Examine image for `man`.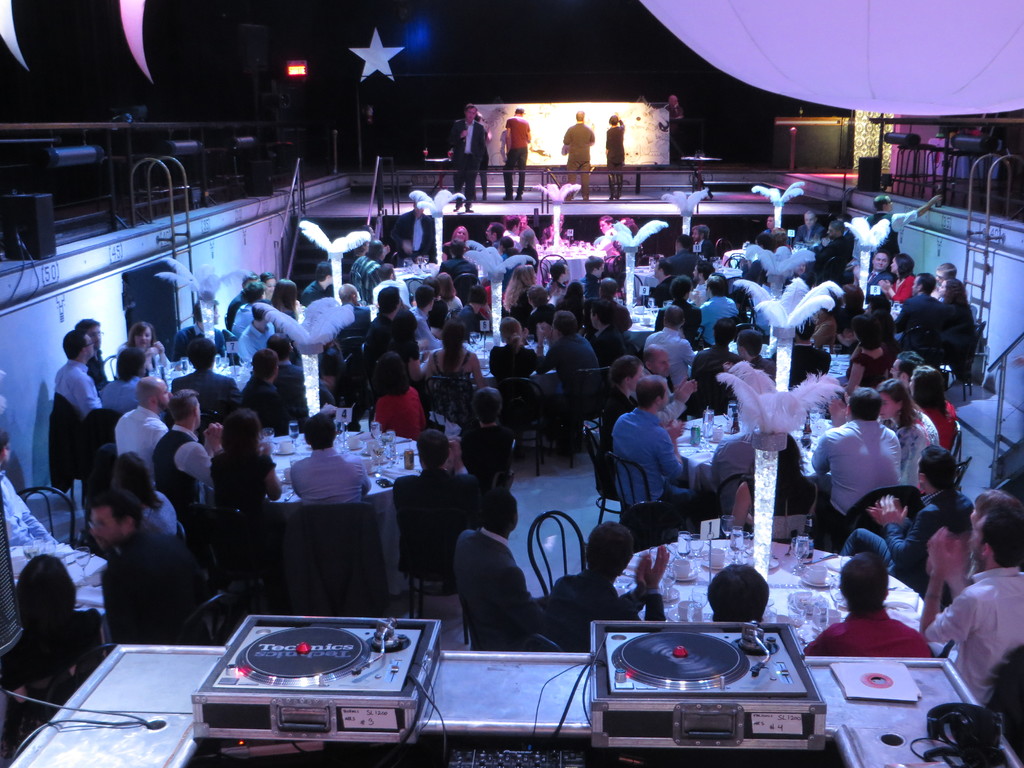
Examination result: 703,561,769,624.
